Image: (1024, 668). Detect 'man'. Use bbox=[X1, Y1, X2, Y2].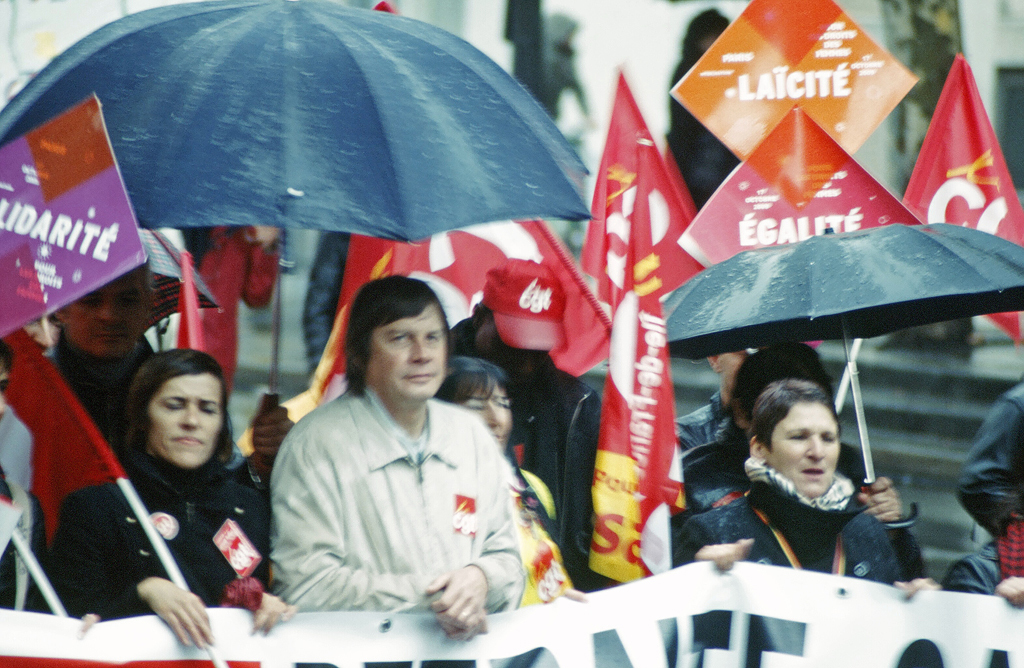
bbox=[267, 274, 520, 641].
